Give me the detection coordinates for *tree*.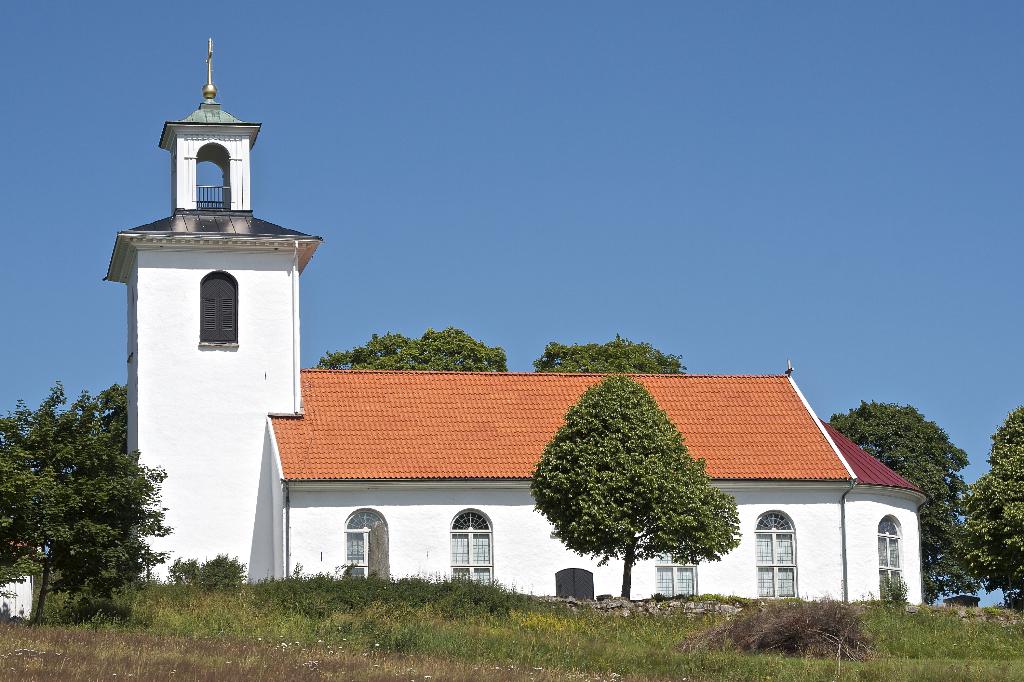
l=532, t=333, r=688, b=376.
